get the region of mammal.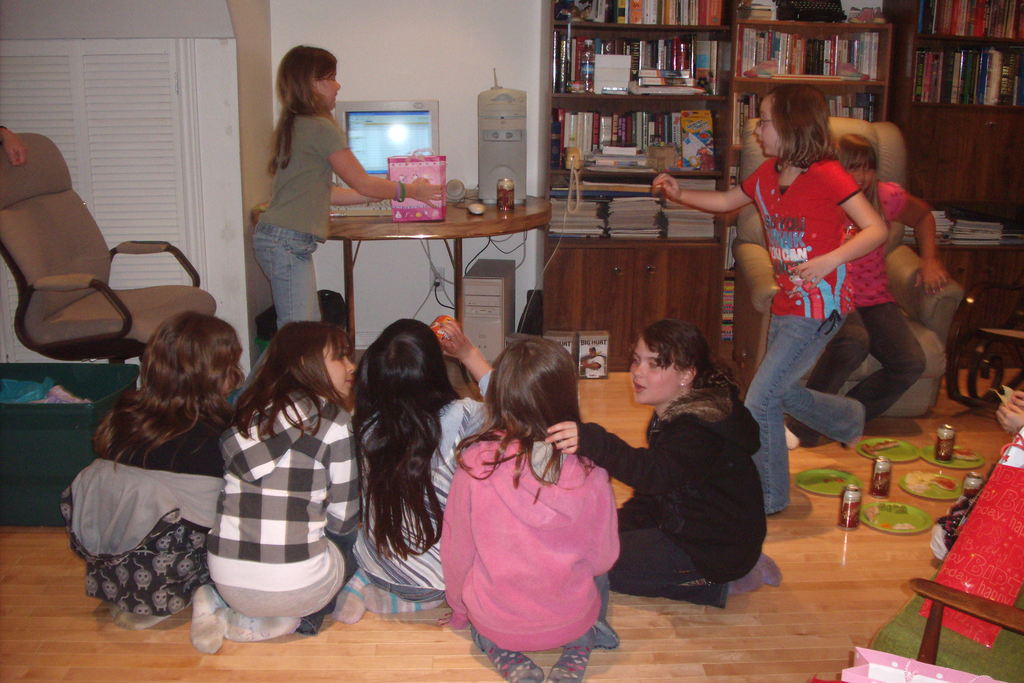
426, 333, 640, 657.
